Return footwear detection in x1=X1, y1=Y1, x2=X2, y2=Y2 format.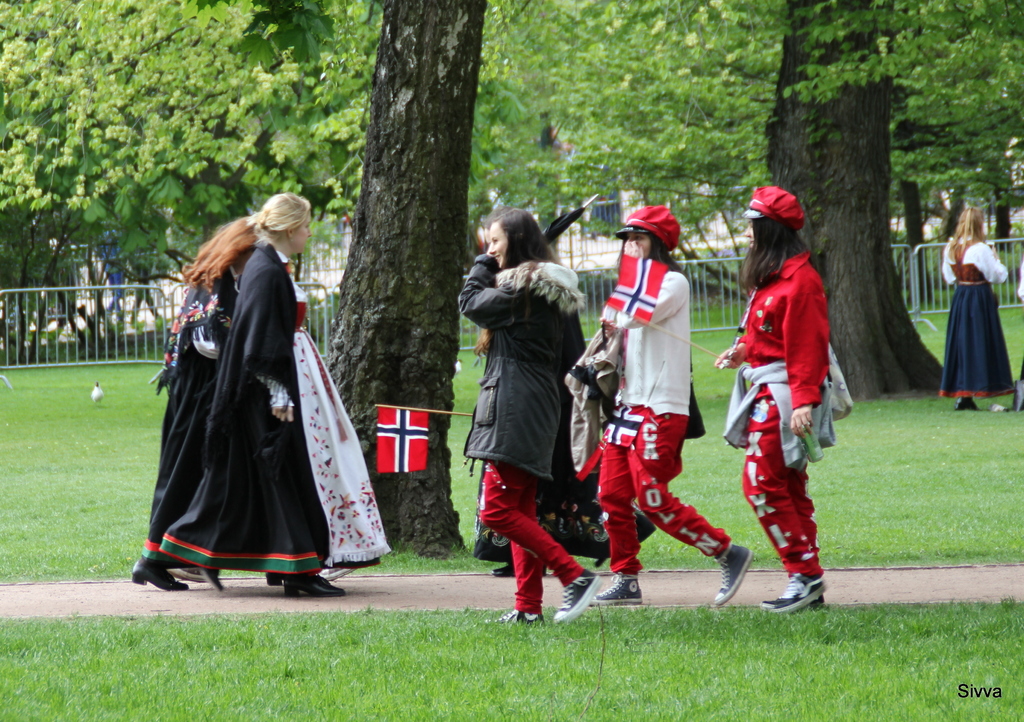
x1=705, y1=542, x2=763, y2=604.
